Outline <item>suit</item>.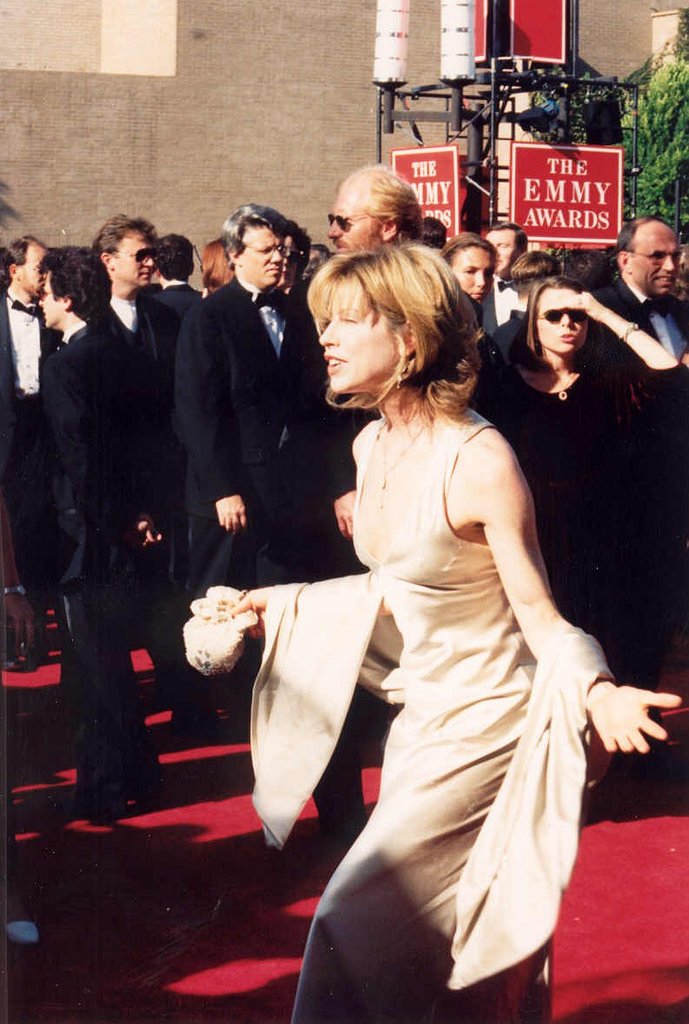
Outline: select_region(478, 271, 520, 333).
